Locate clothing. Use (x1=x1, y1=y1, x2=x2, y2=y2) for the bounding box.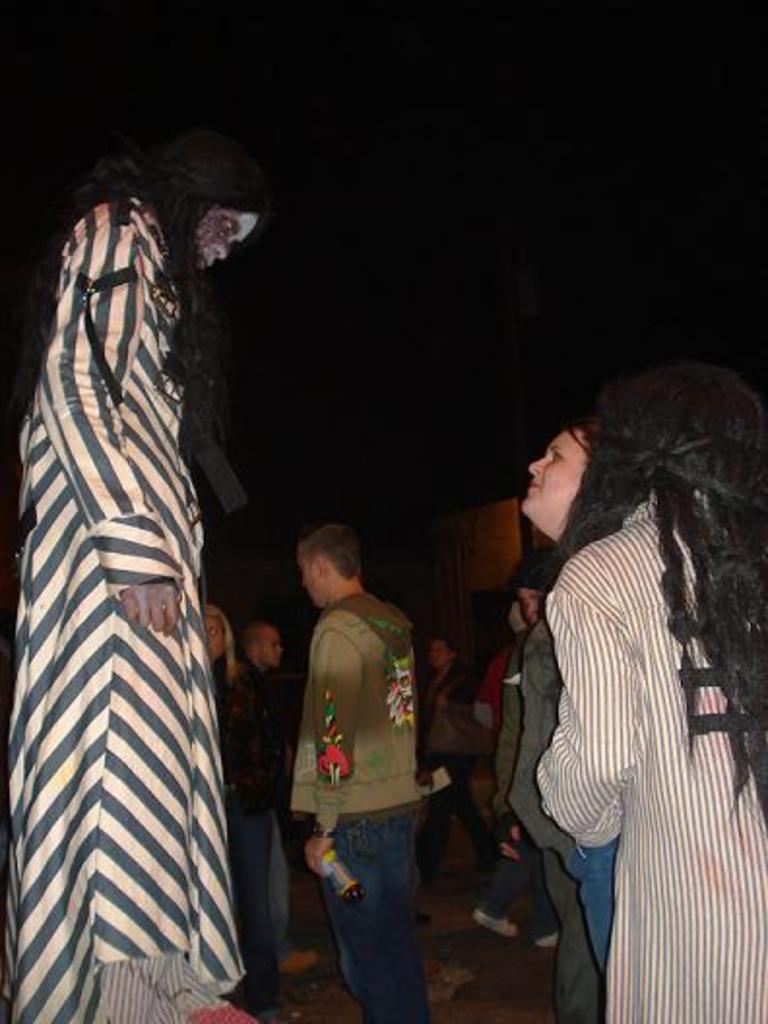
(x1=10, y1=112, x2=266, y2=1022).
